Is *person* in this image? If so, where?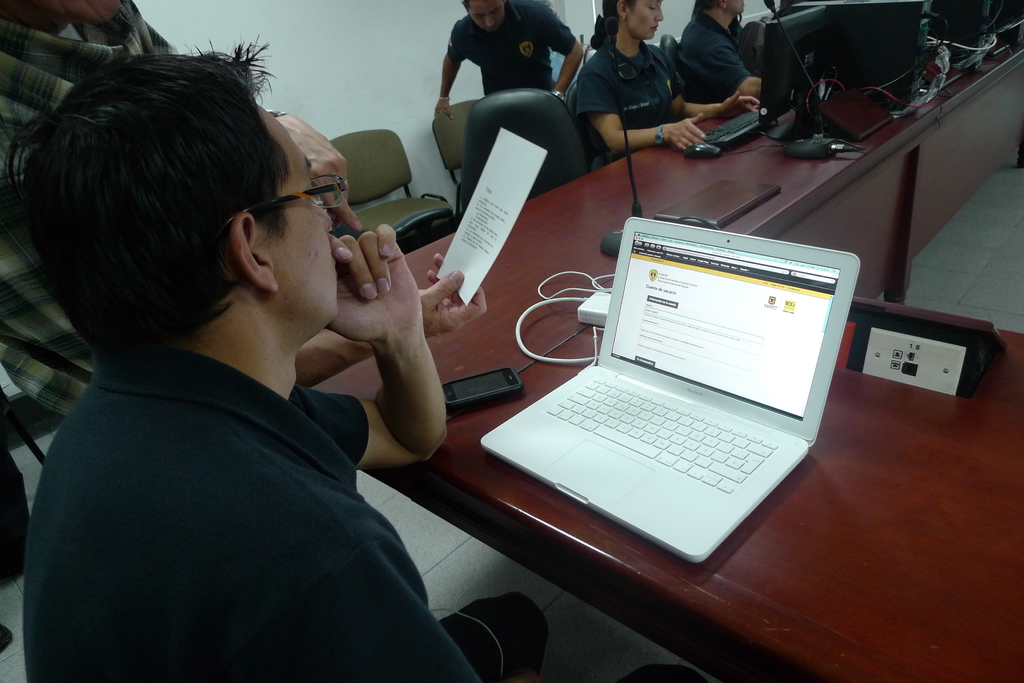
Yes, at crop(671, 0, 797, 115).
